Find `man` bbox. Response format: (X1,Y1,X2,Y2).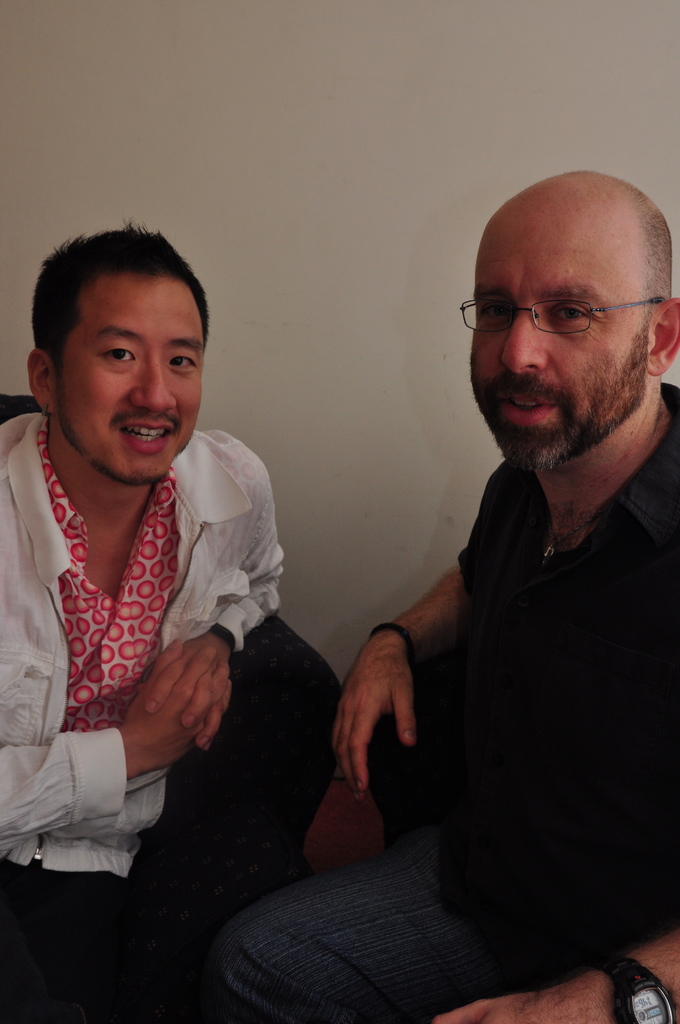
(1,218,332,962).
